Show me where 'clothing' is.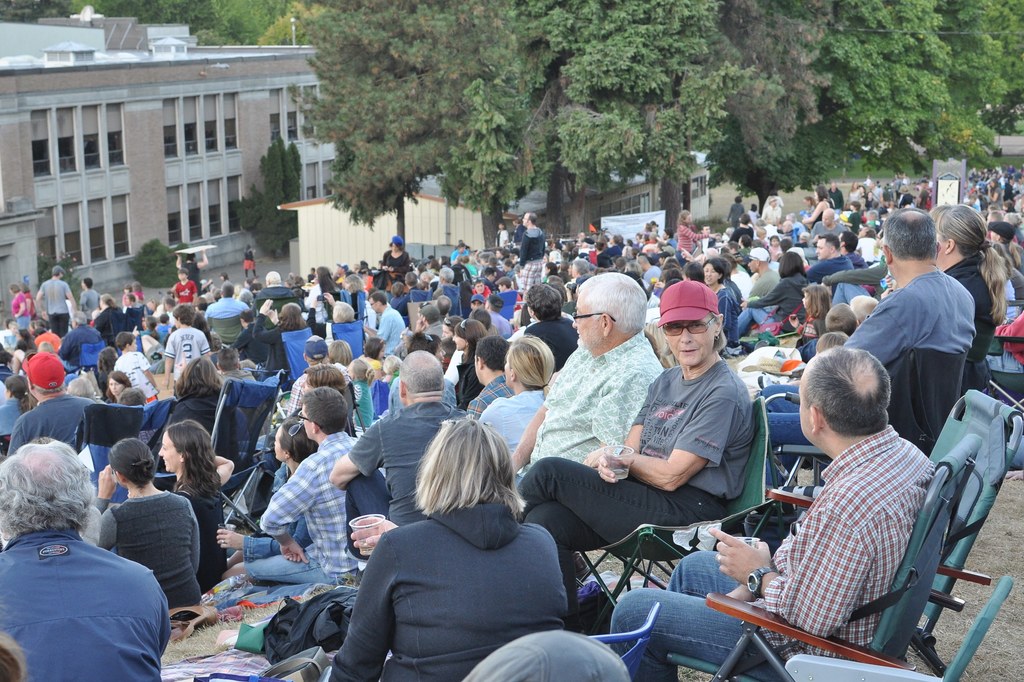
'clothing' is at [left=158, top=322, right=170, bottom=341].
